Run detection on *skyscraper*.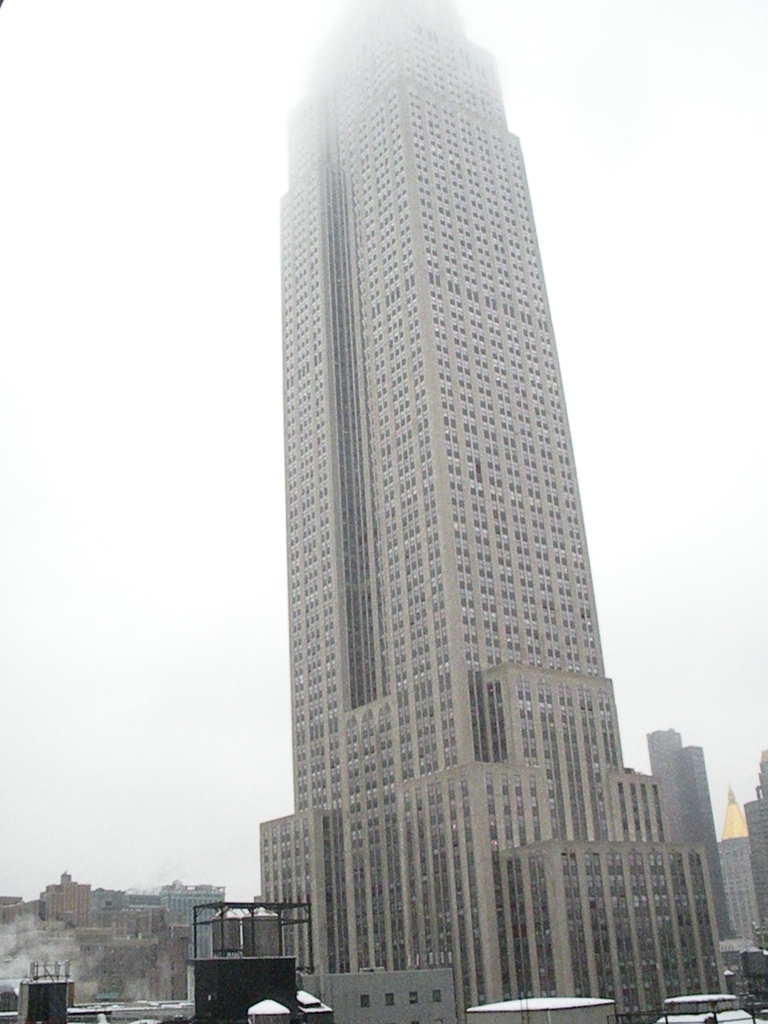
Result: <region>707, 827, 767, 979</region>.
